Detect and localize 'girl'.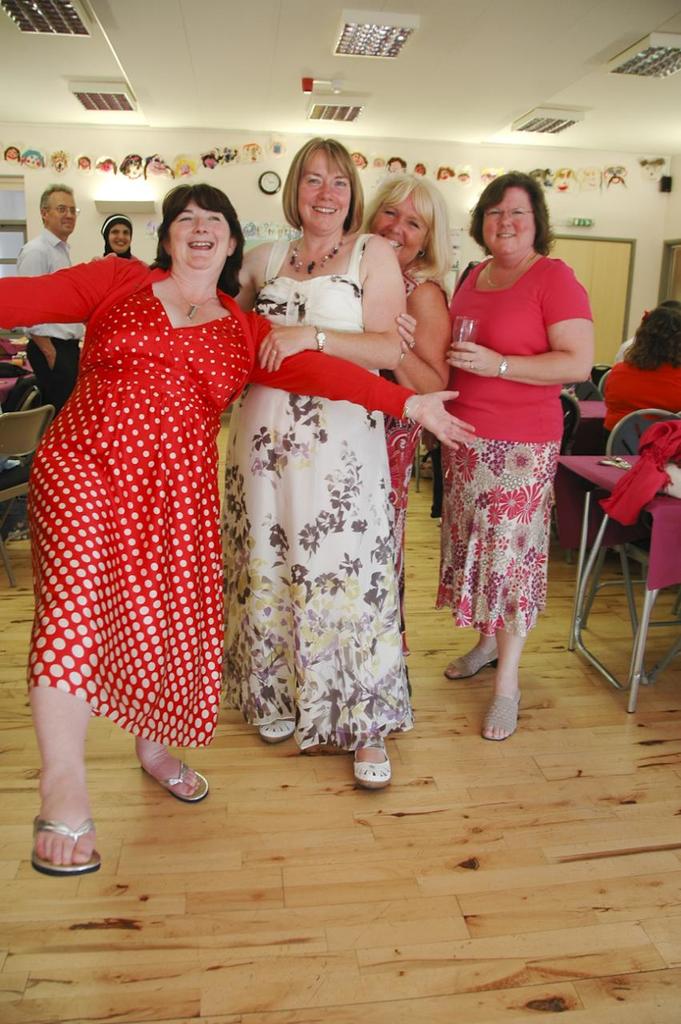
Localized at detection(229, 134, 423, 784).
